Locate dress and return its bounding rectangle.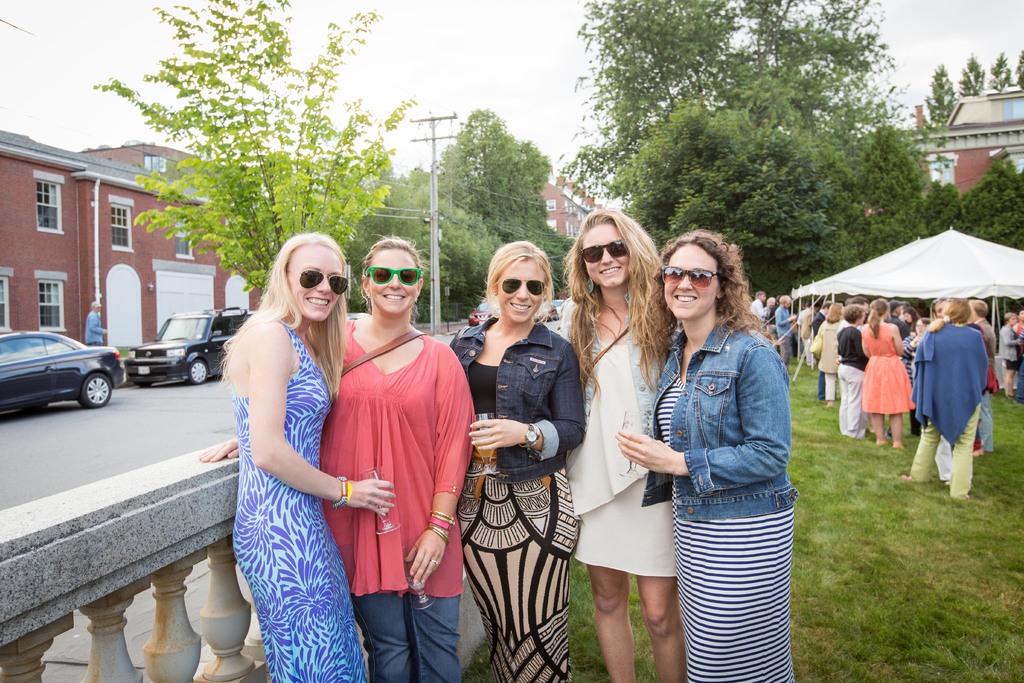
230,315,366,681.
